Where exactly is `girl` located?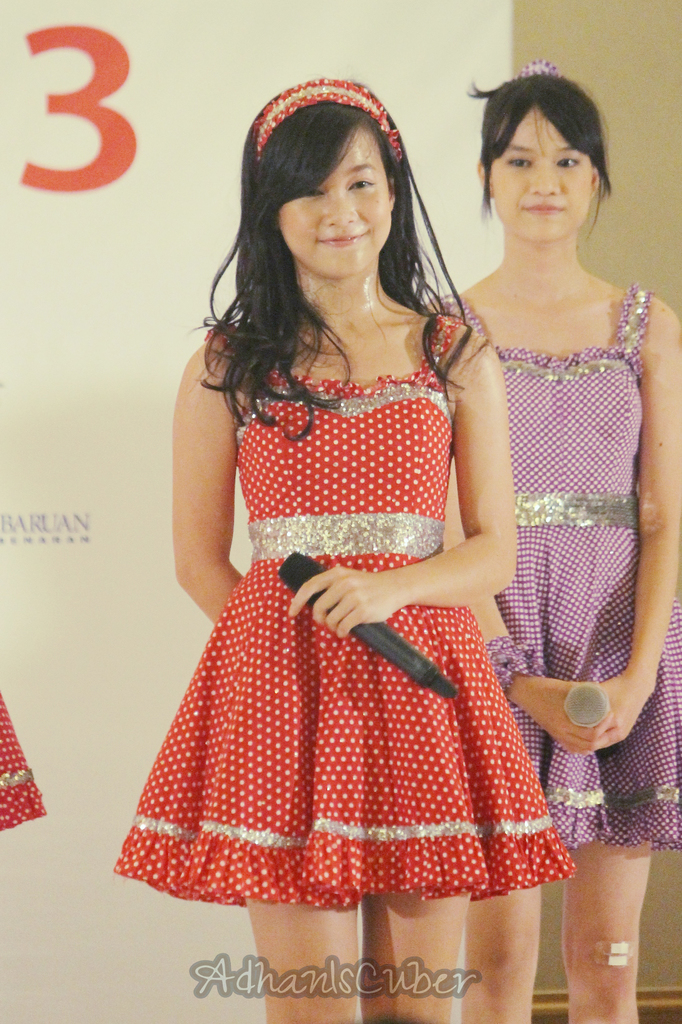
Its bounding box is (left=112, top=75, right=577, bottom=1023).
